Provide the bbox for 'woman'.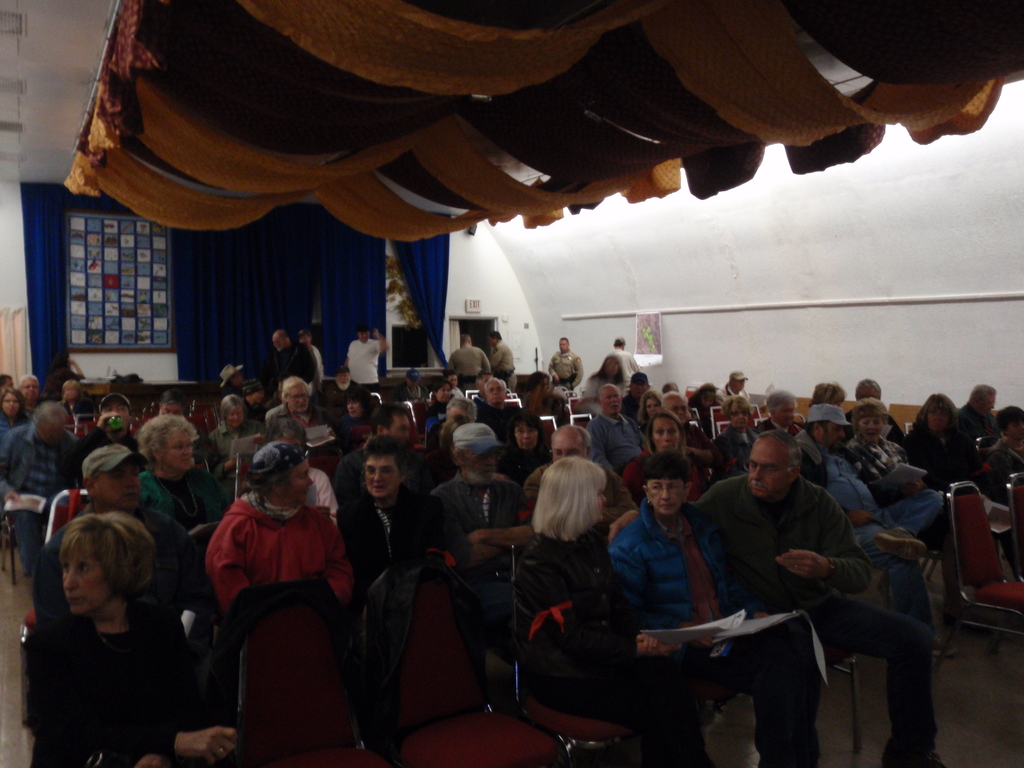
(x1=446, y1=371, x2=465, y2=399).
